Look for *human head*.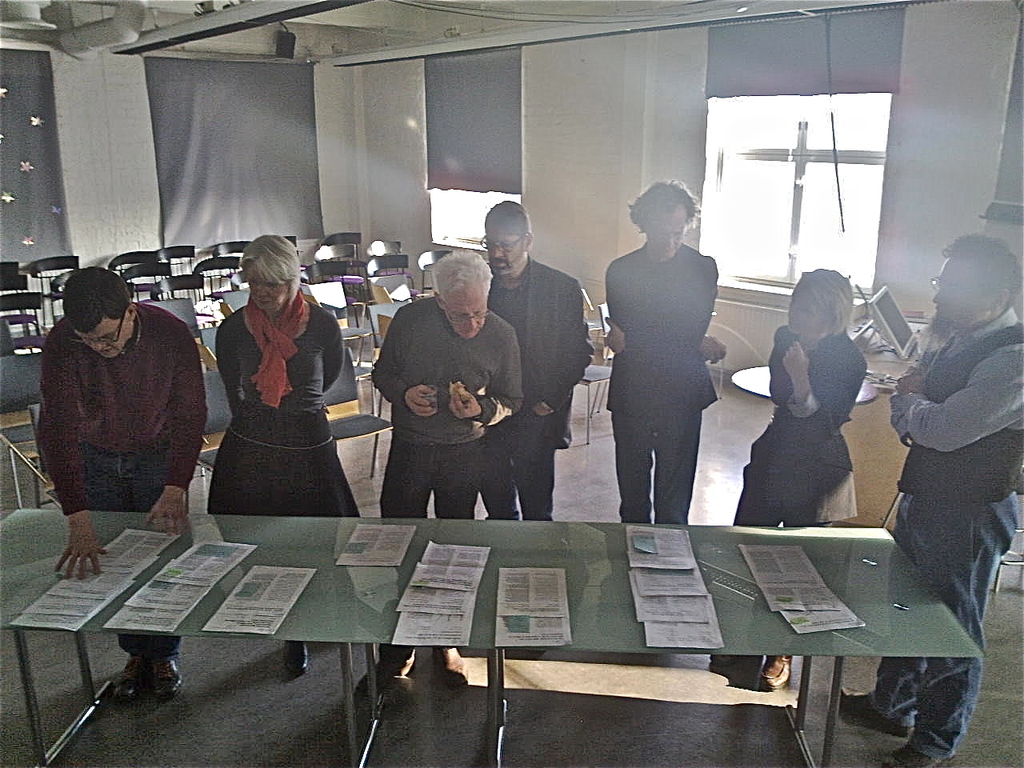
Found: left=432, top=249, right=492, bottom=339.
